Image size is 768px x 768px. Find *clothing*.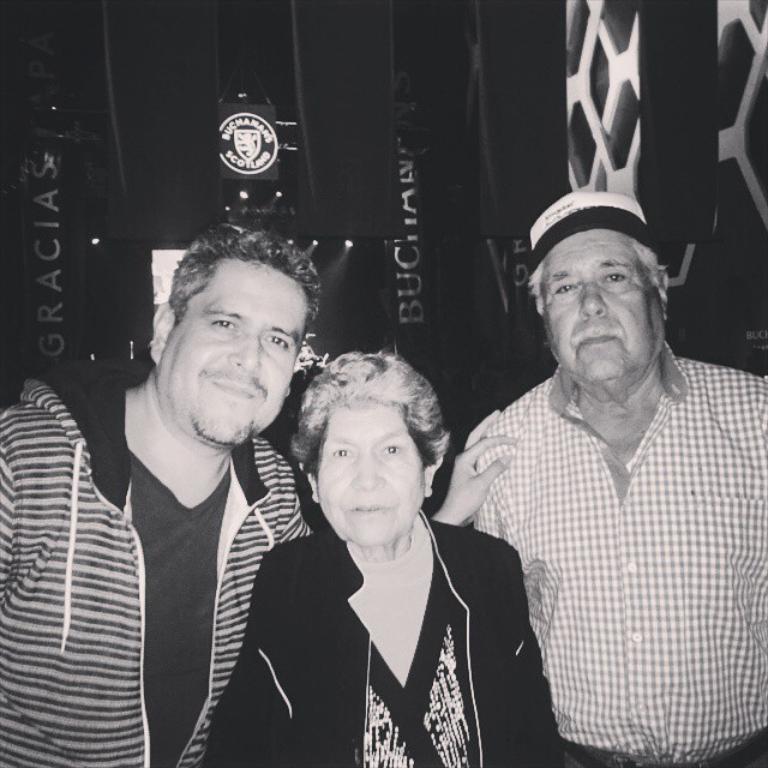
x1=191 y1=534 x2=553 y2=767.
